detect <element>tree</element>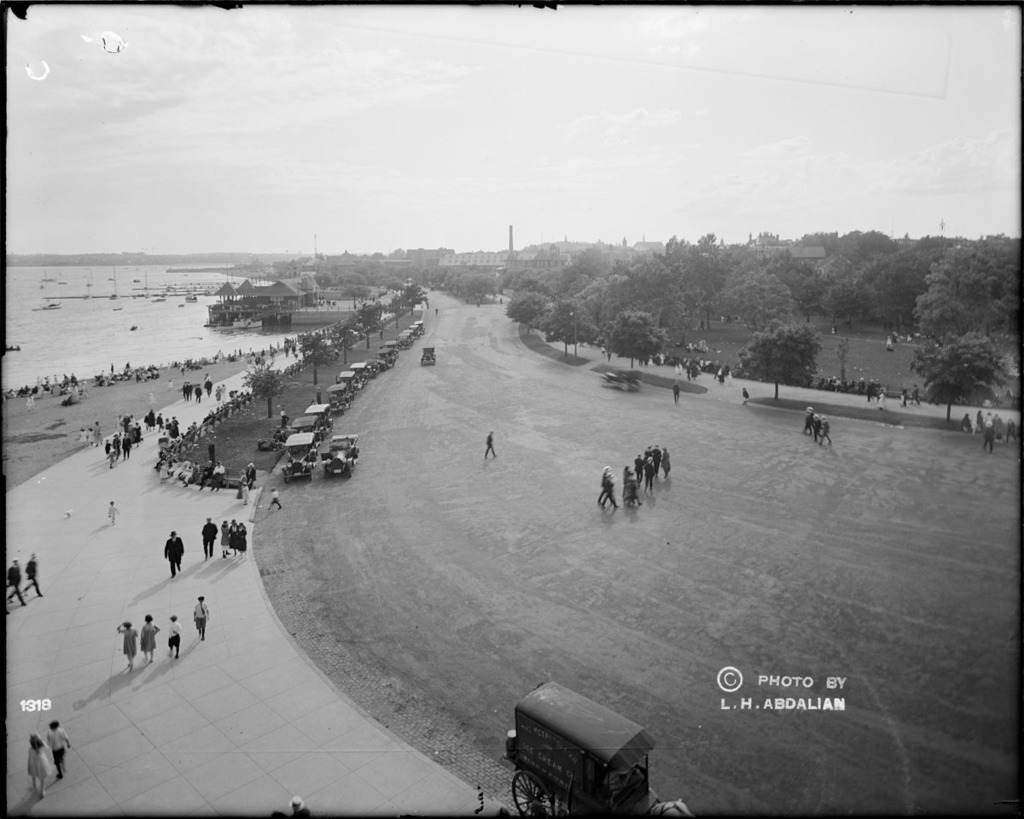
box(731, 320, 820, 408)
